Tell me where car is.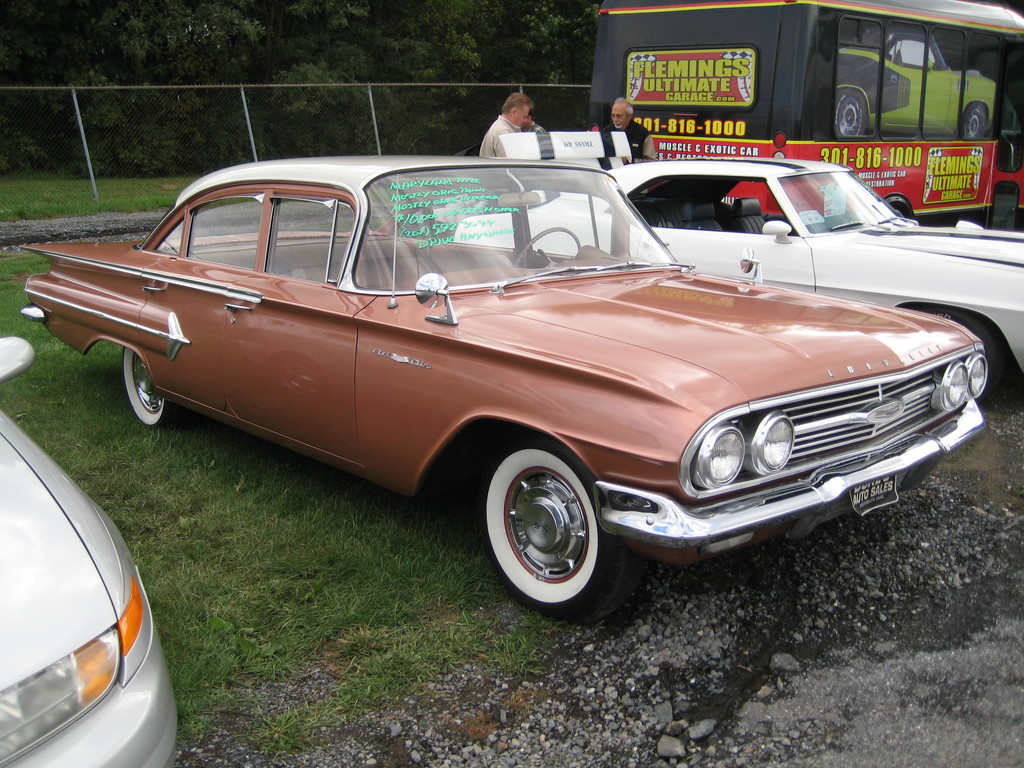
car is at bbox(0, 330, 175, 767).
